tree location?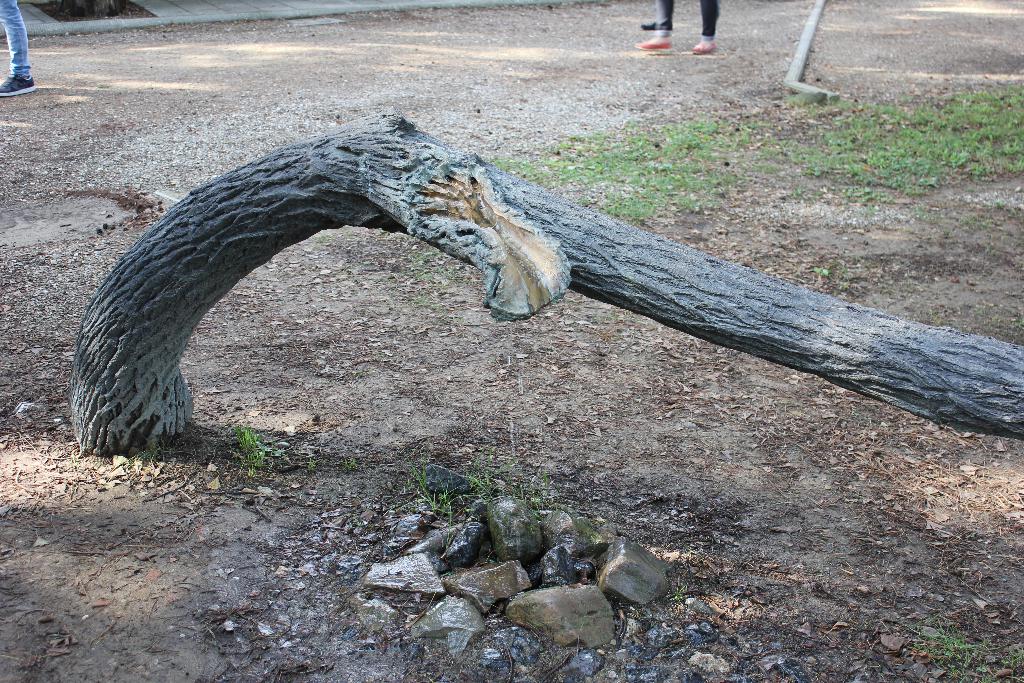
69,111,1023,454
